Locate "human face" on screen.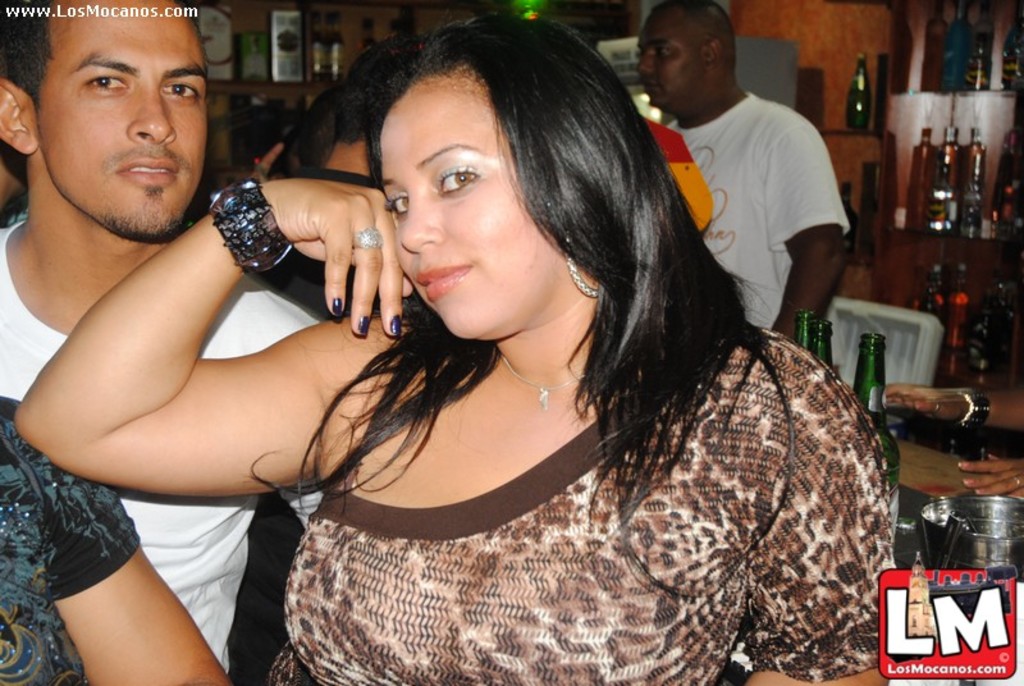
On screen at box=[383, 76, 567, 347].
